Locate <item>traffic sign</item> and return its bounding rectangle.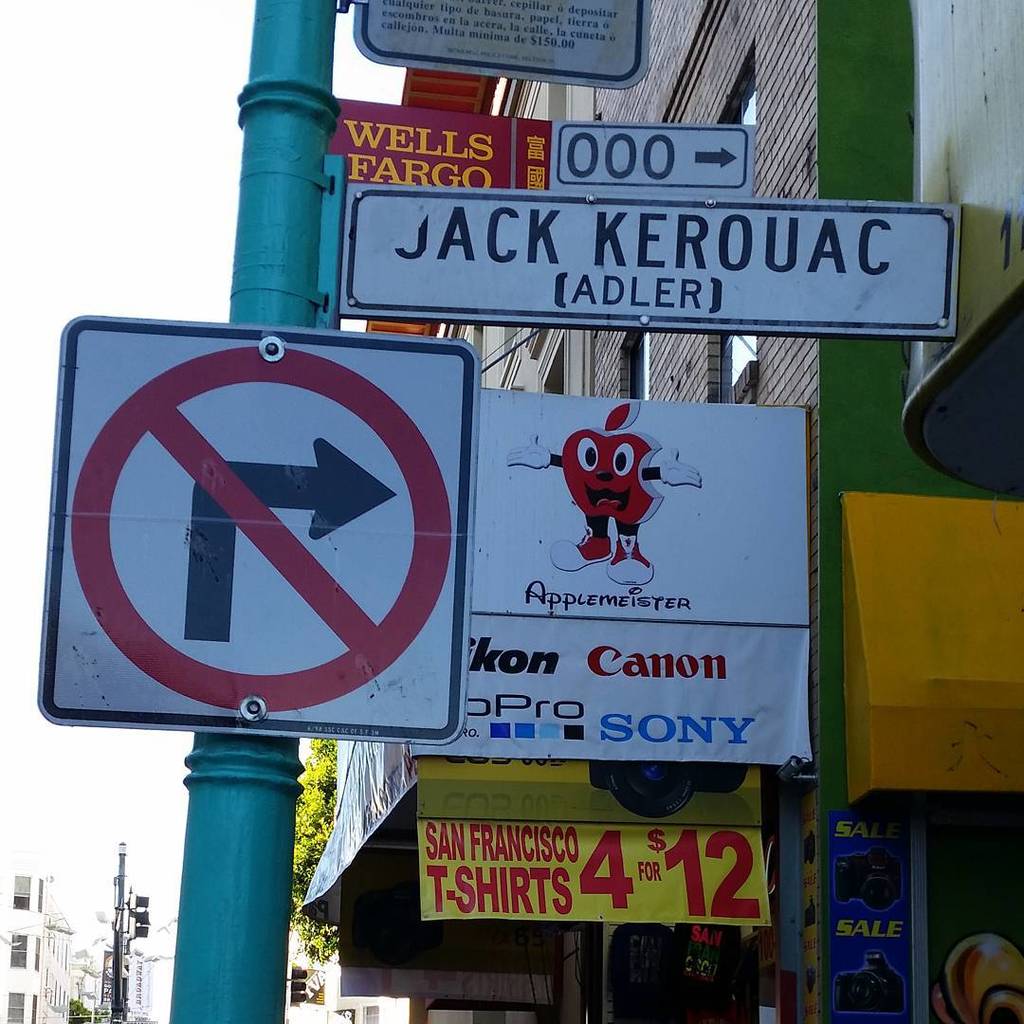
(left=71, top=349, right=453, bottom=716).
